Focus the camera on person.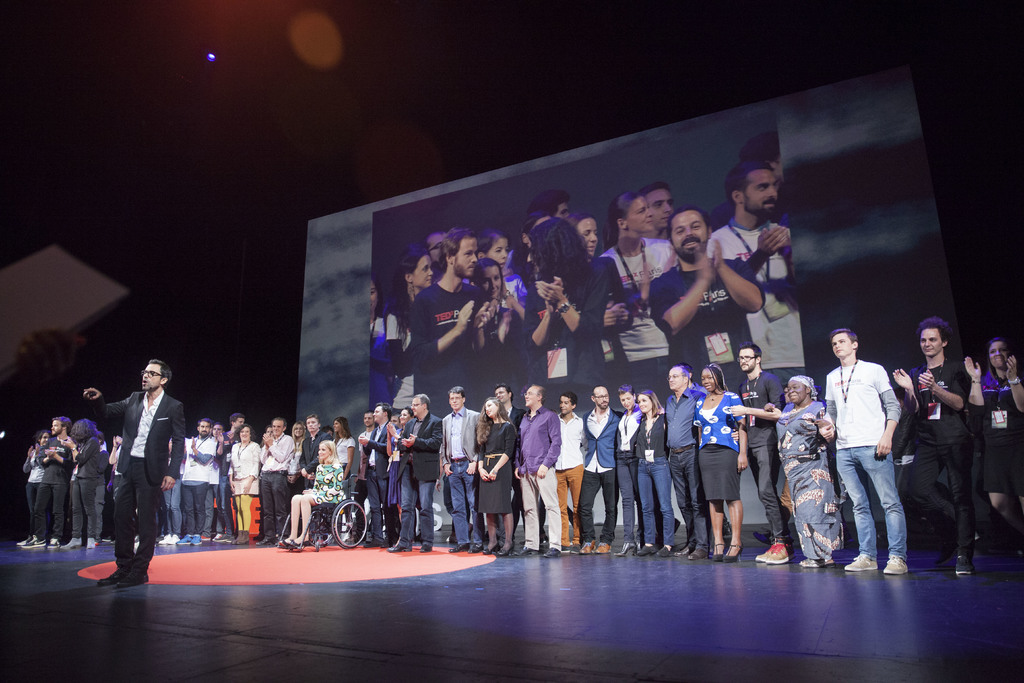
Focus region: 438/377/488/550.
